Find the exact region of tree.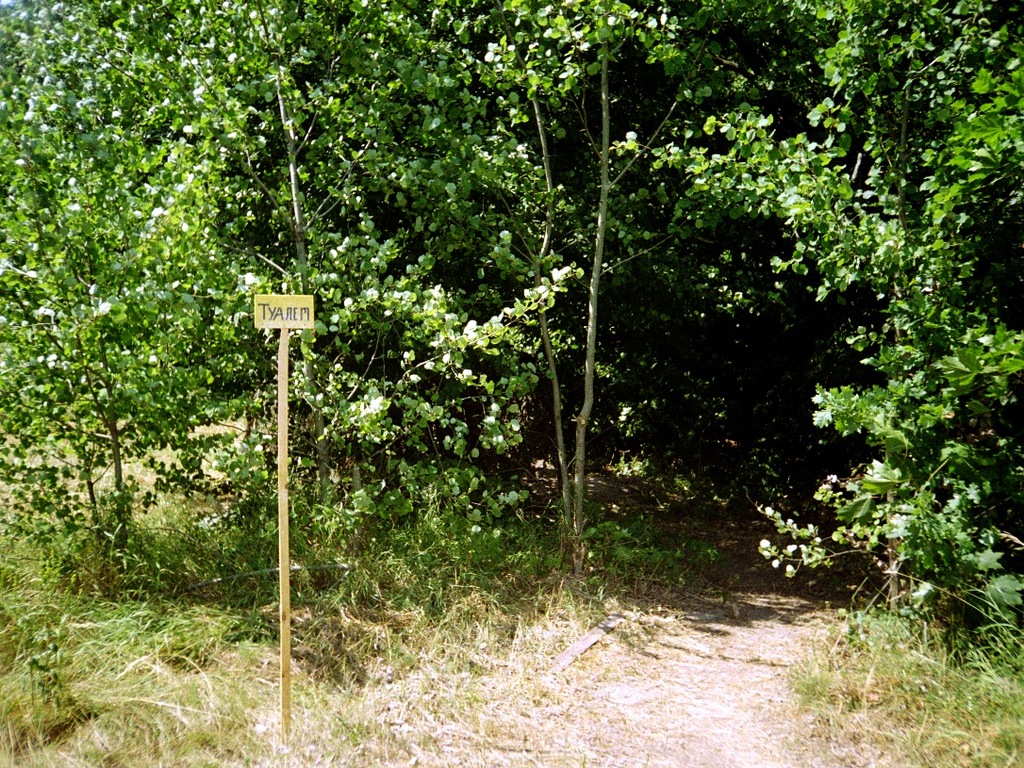
Exact region: locate(25, 74, 259, 646).
